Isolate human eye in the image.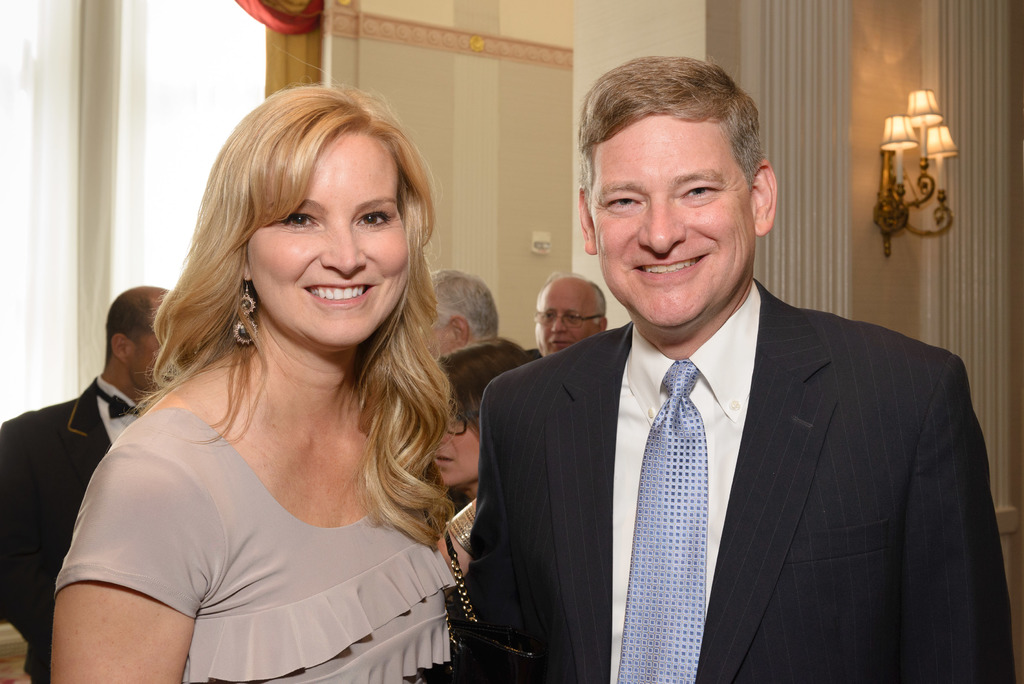
Isolated region: rect(674, 179, 729, 203).
